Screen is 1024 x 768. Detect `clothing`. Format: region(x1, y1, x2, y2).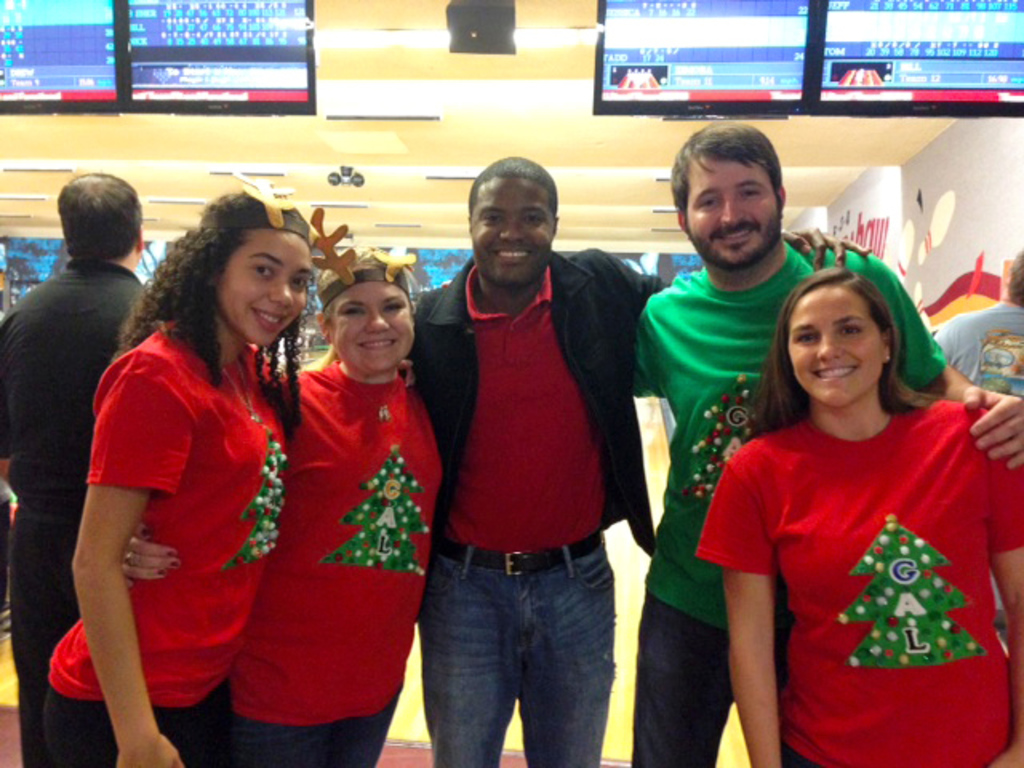
region(458, 262, 613, 557).
